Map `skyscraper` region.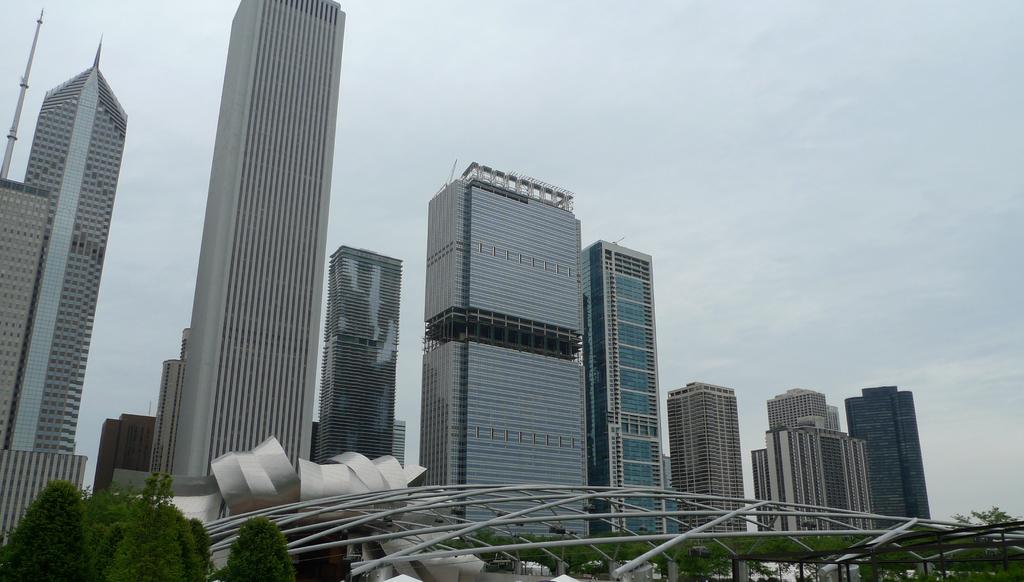
Mapped to locate(844, 388, 934, 532).
